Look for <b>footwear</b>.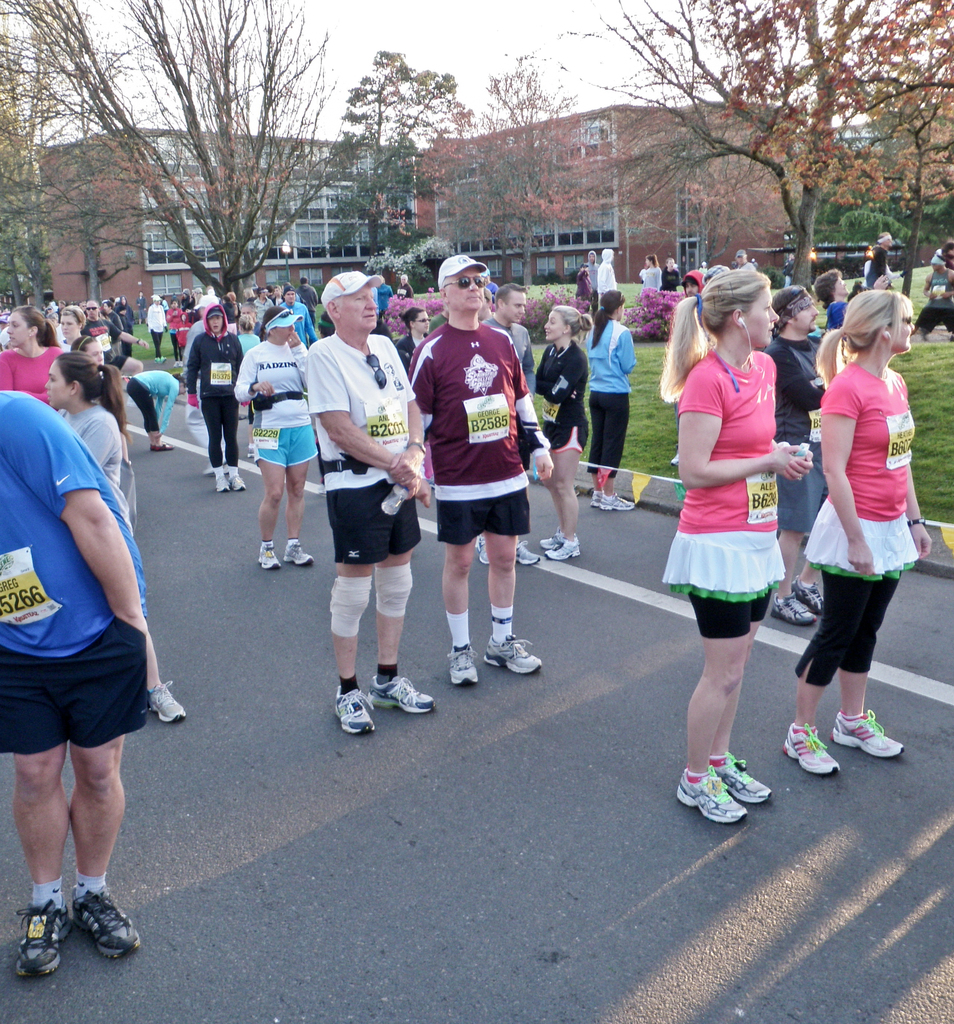
Found: select_region(478, 534, 494, 564).
